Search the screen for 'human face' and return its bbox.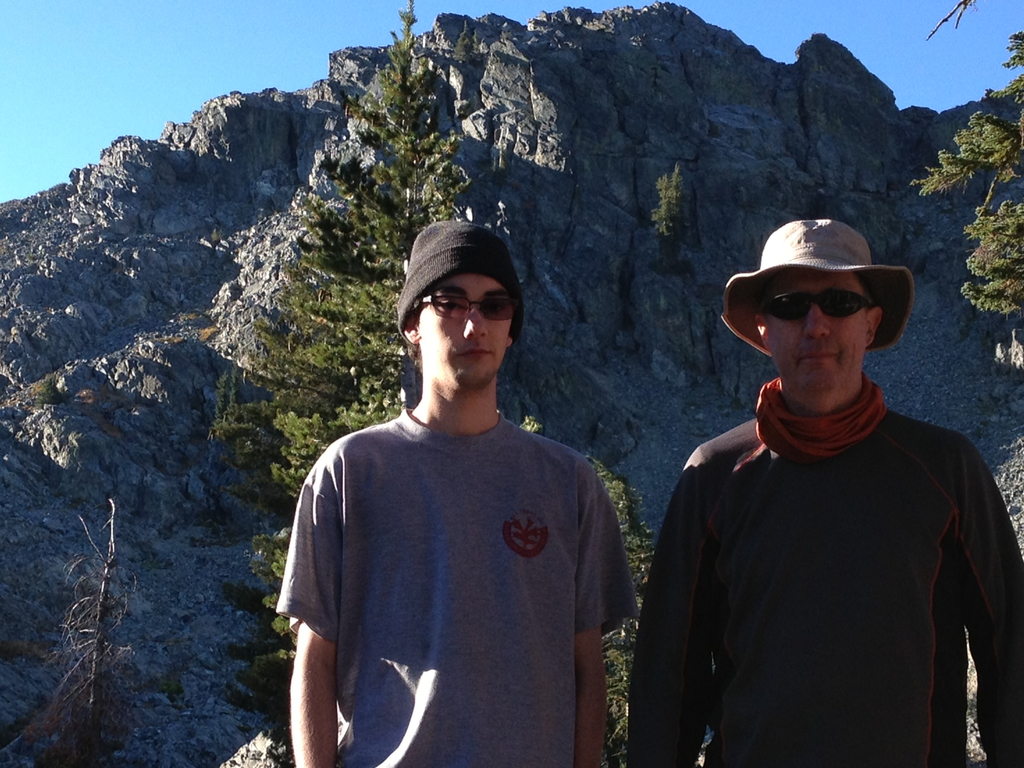
Found: 413 265 520 394.
